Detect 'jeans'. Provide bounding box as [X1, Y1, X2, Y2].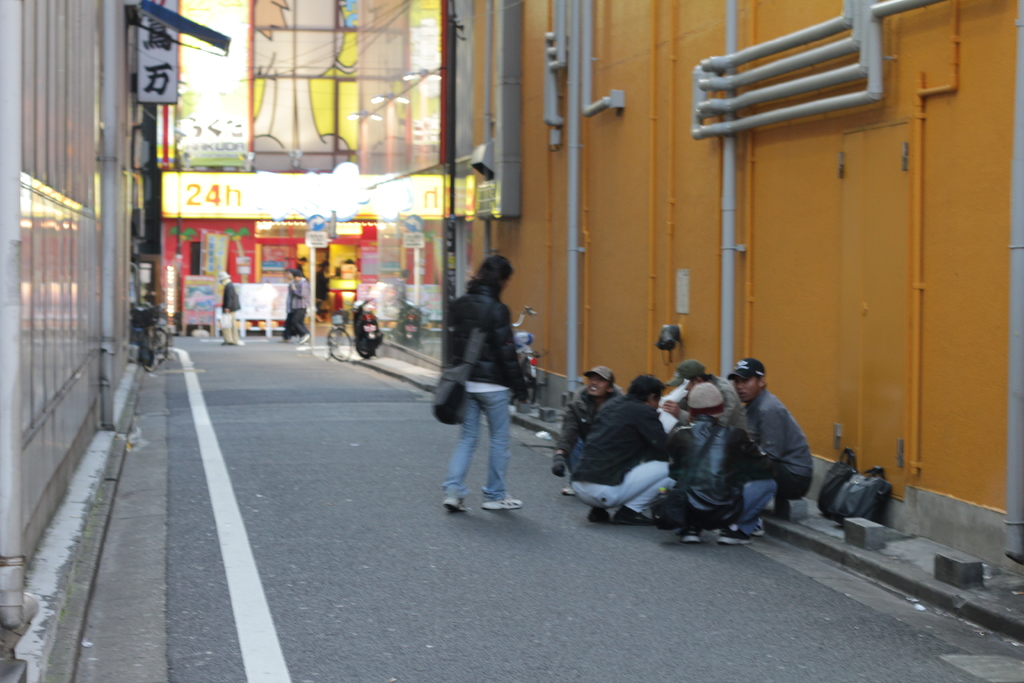
[566, 453, 666, 513].
